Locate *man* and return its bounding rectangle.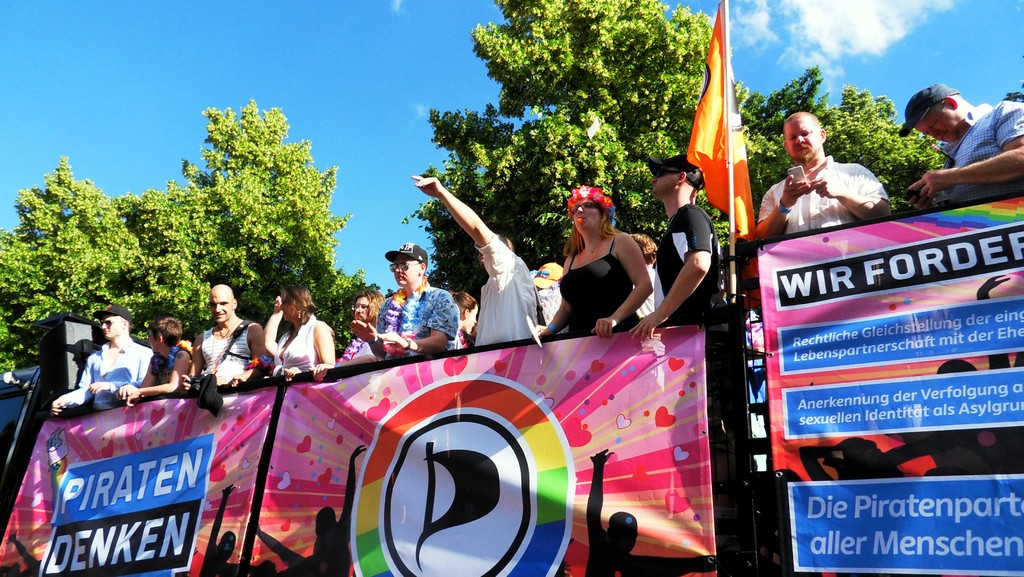
BBox(51, 305, 154, 418).
